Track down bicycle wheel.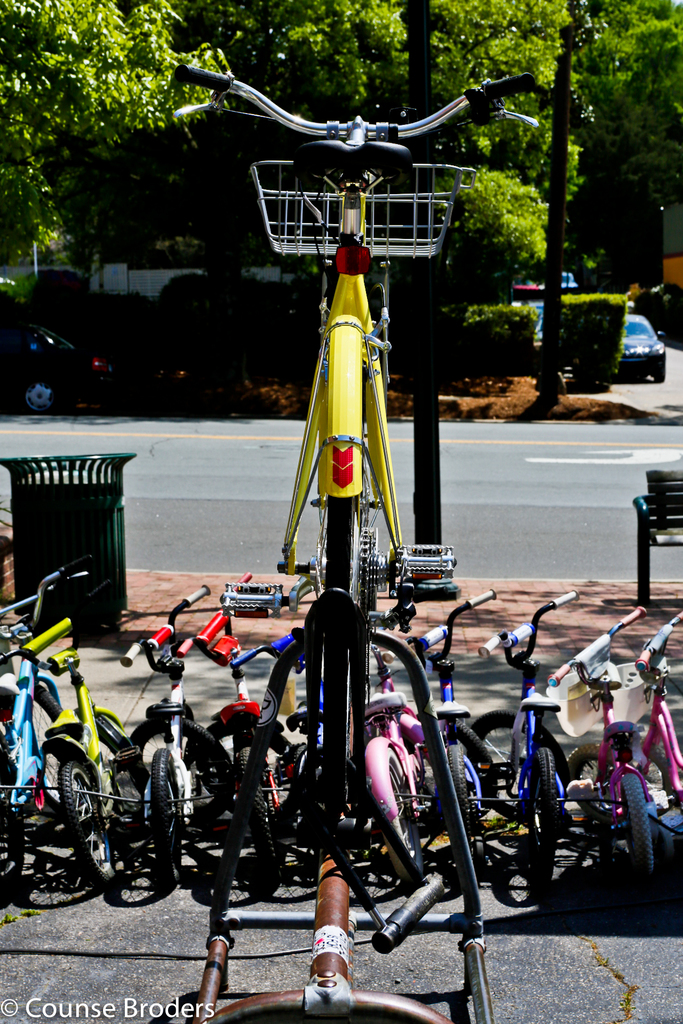
Tracked to x1=206, y1=707, x2=293, y2=770.
